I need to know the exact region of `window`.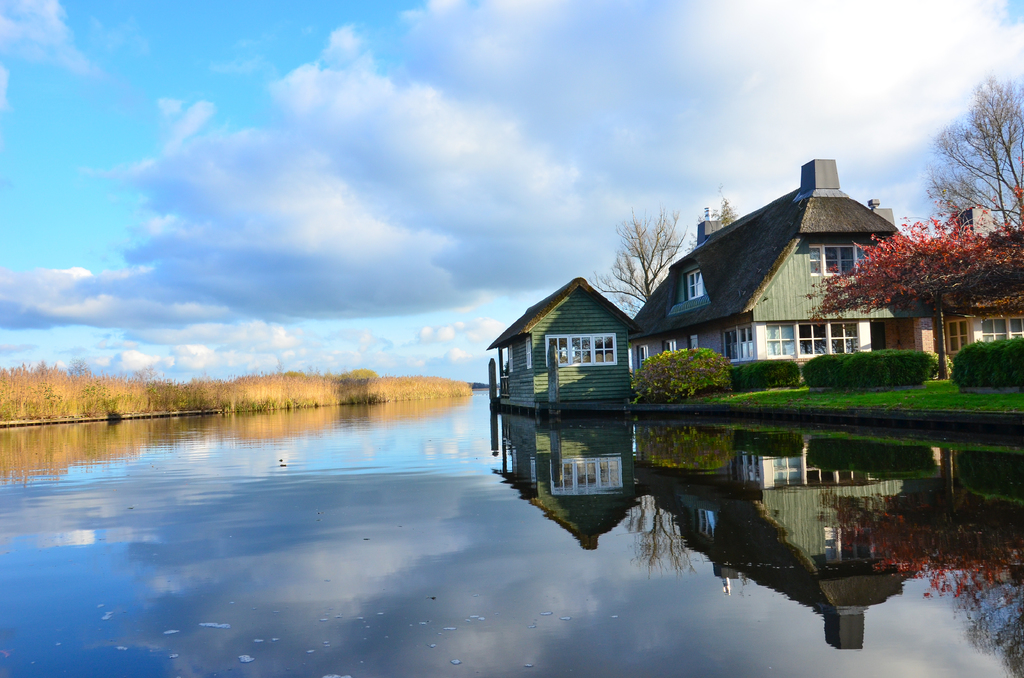
Region: l=663, t=337, r=673, b=353.
